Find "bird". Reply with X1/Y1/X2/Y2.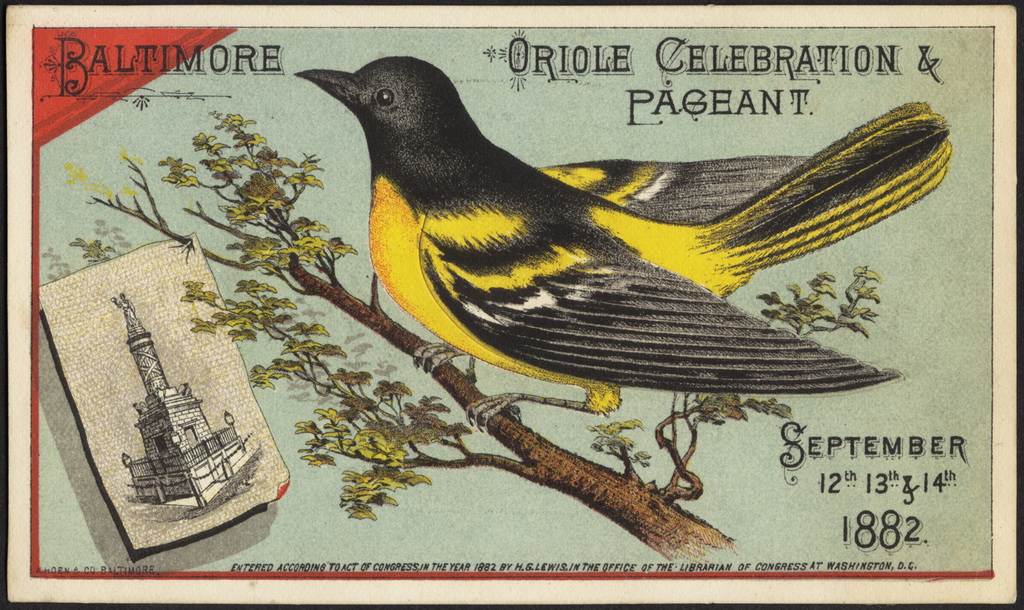
261/53/950/447.
